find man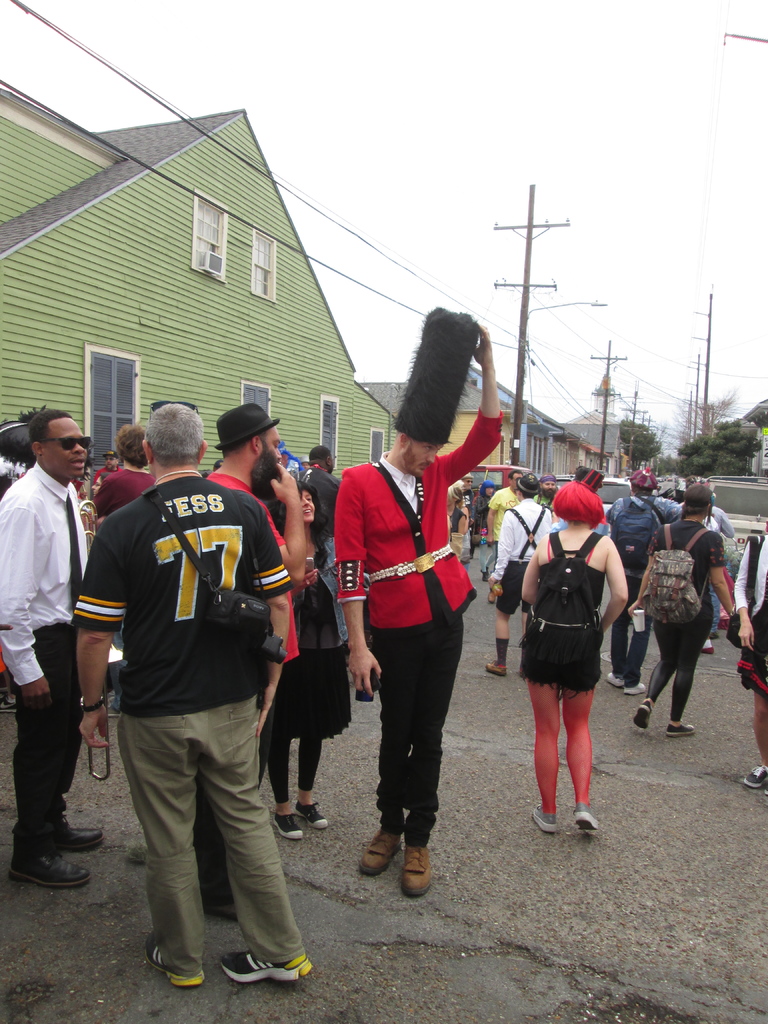
select_region(203, 403, 306, 920)
